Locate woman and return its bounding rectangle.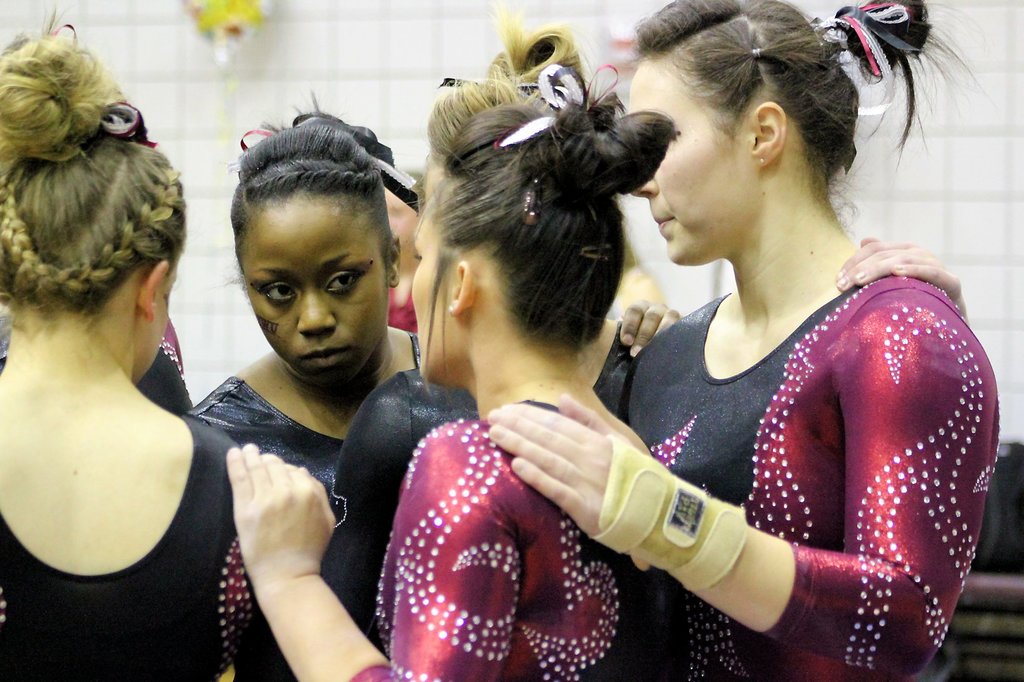
x1=225 y1=68 x2=675 y2=681.
